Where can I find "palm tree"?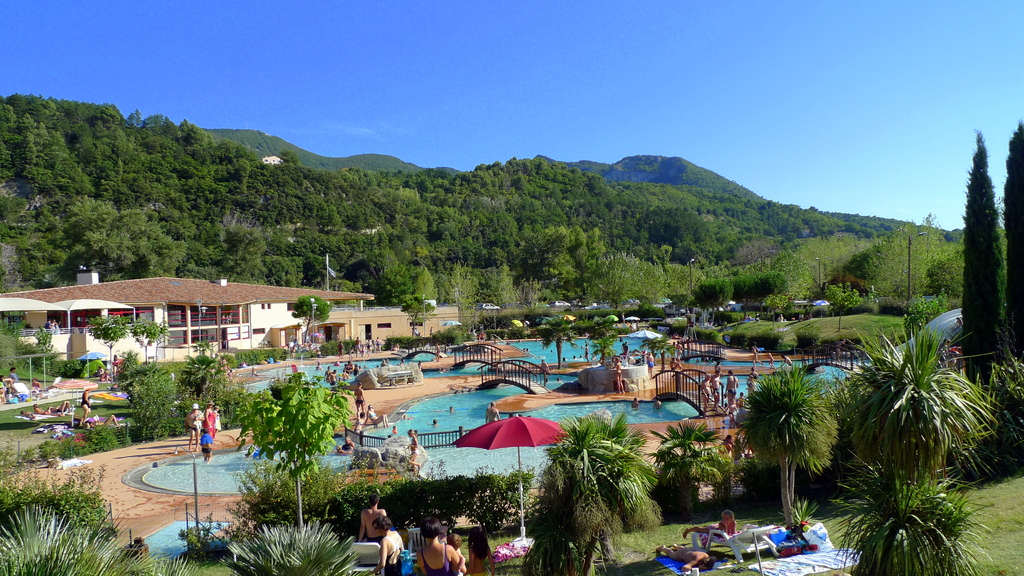
You can find it at [851,478,973,575].
